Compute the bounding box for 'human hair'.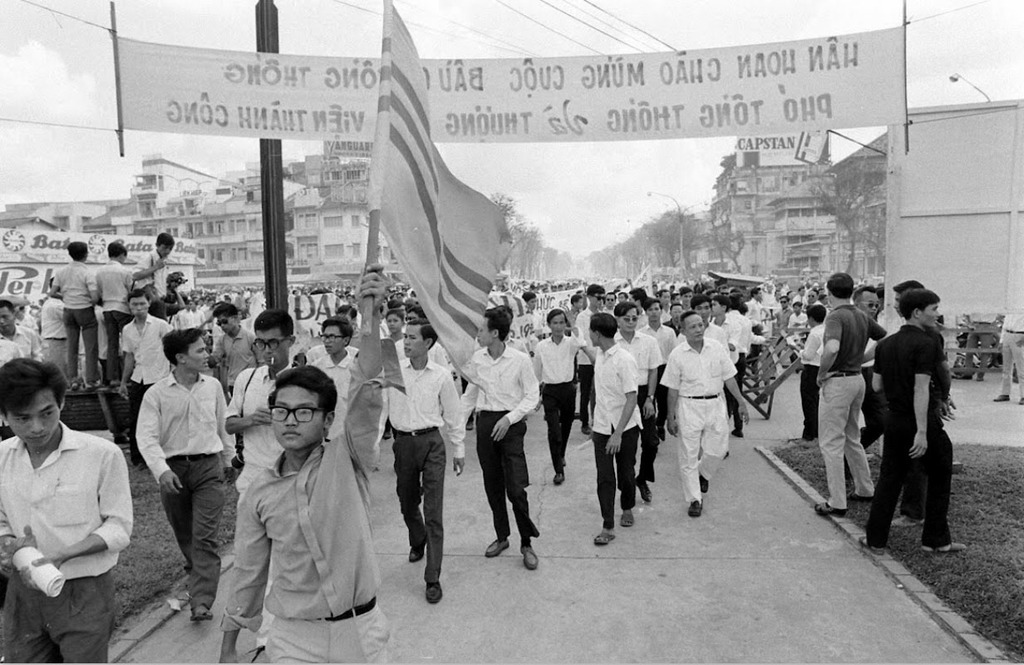
[162, 326, 204, 368].
